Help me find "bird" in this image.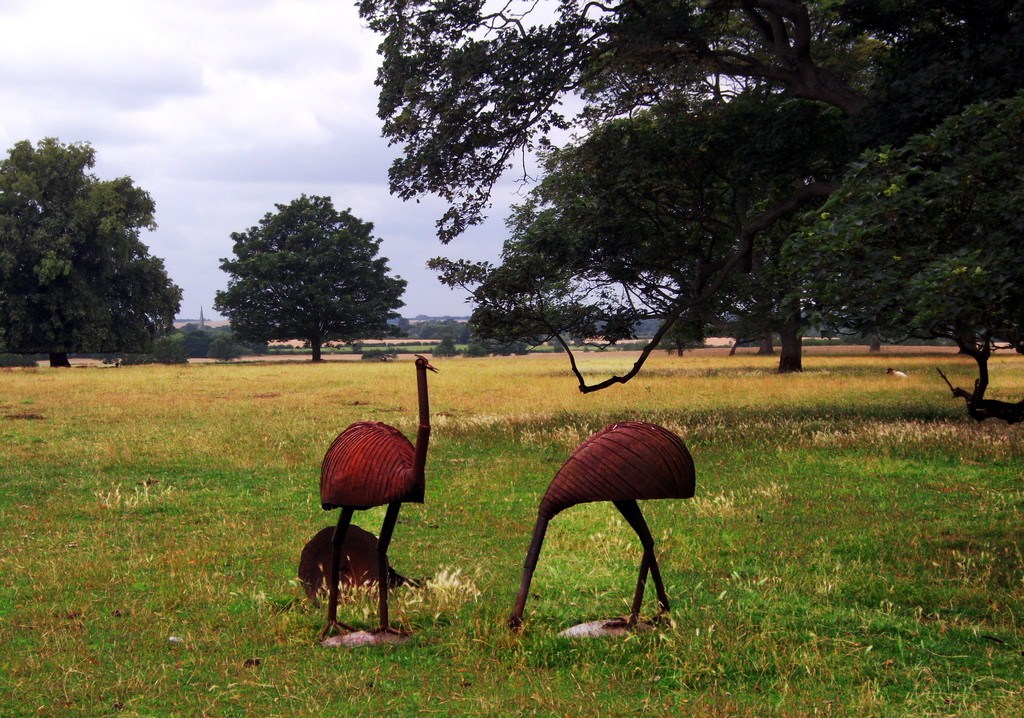
Found it: [513, 434, 710, 638].
